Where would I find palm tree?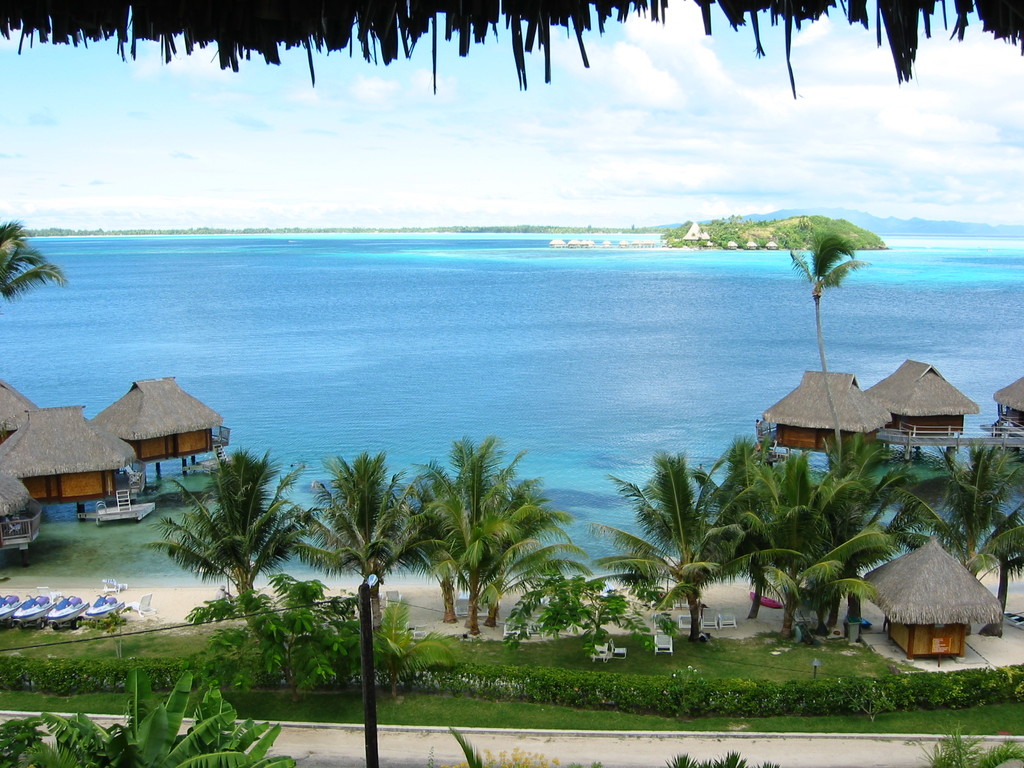
At (807,428,889,549).
